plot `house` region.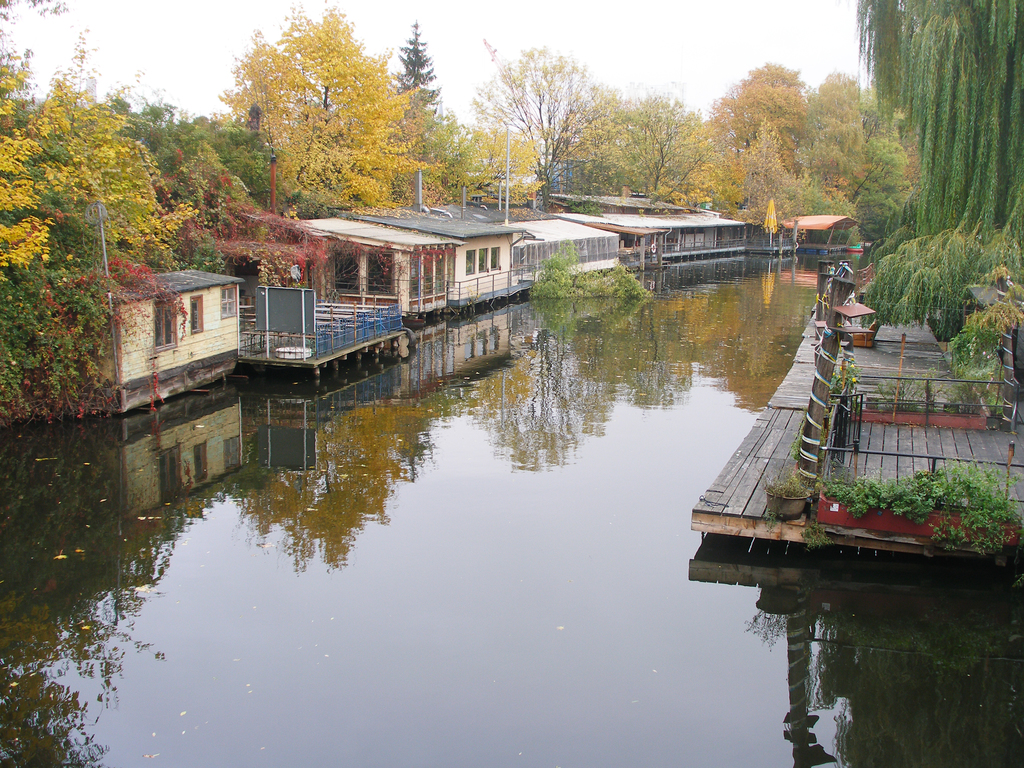
Plotted at x1=367 y1=165 x2=521 y2=312.
